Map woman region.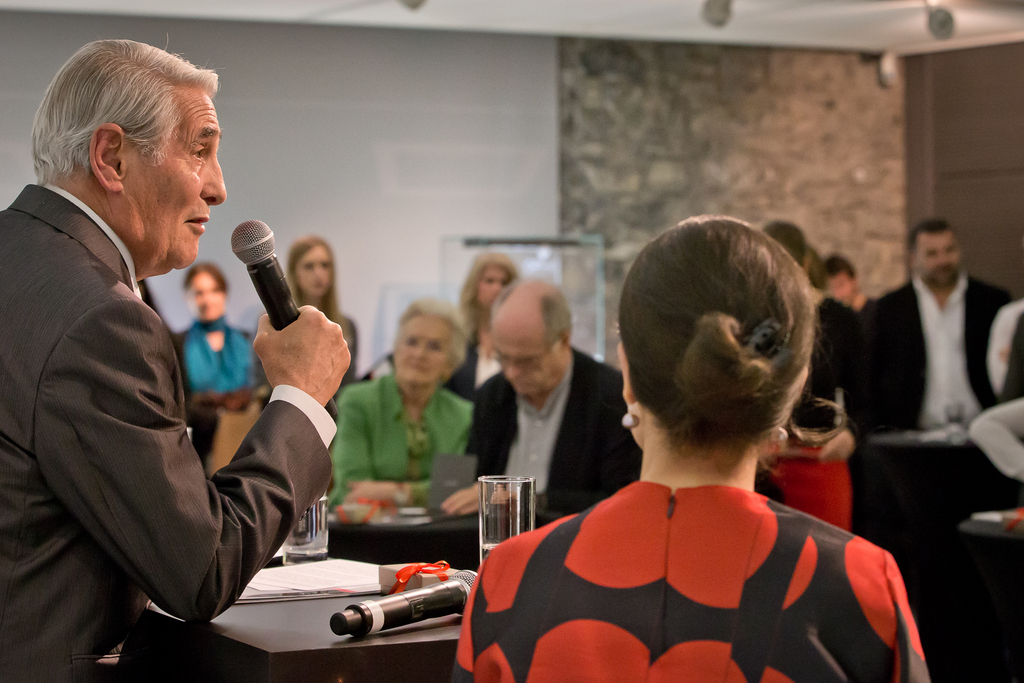
Mapped to [x1=287, y1=238, x2=359, y2=386].
